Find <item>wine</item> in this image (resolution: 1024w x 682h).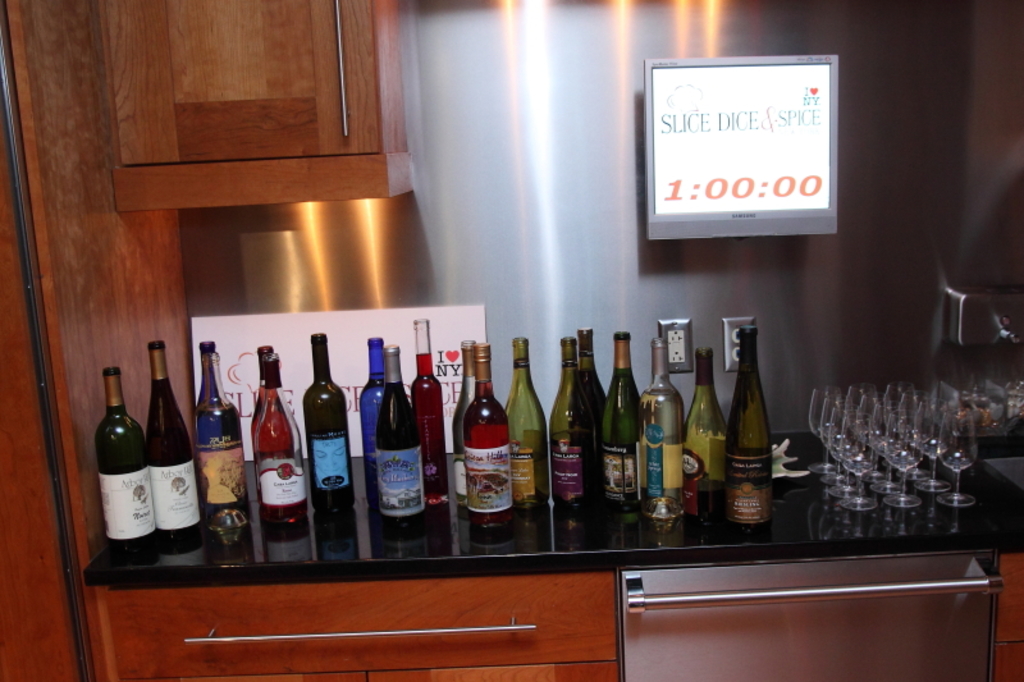
pyautogui.locateOnScreen(355, 326, 392, 486).
